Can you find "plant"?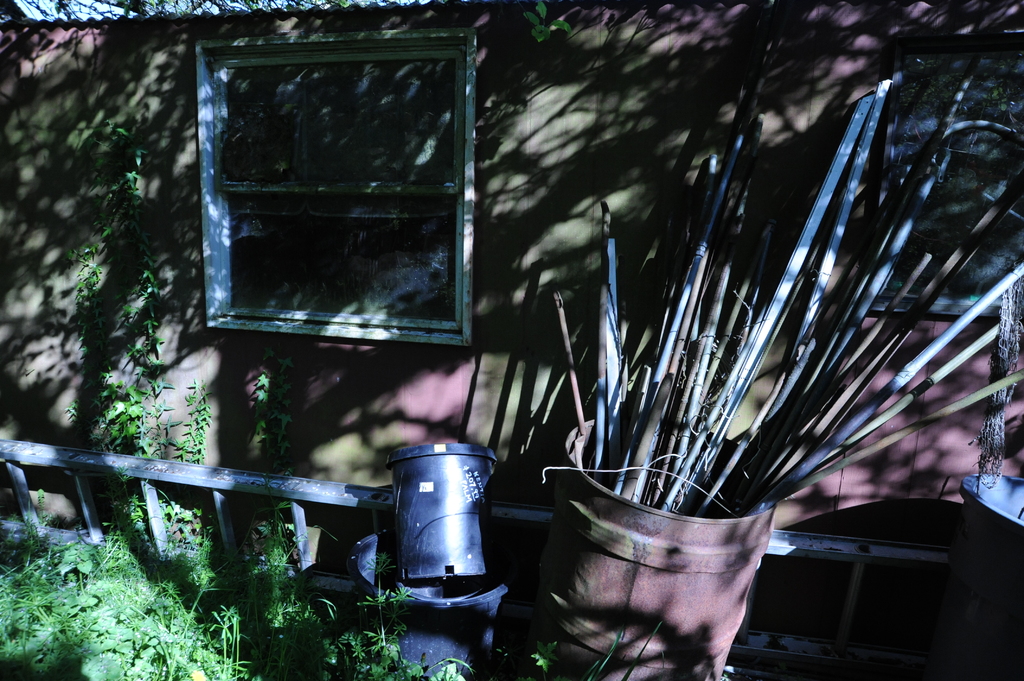
Yes, bounding box: [x1=239, y1=518, x2=350, y2=680].
